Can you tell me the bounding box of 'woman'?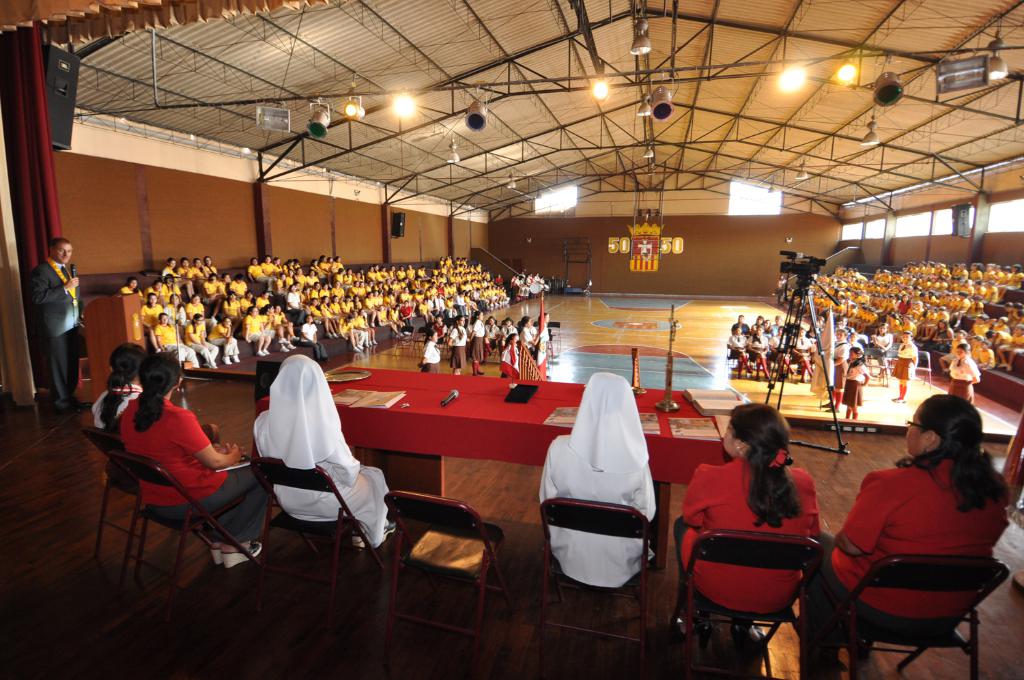
(left=775, top=311, right=781, bottom=328).
